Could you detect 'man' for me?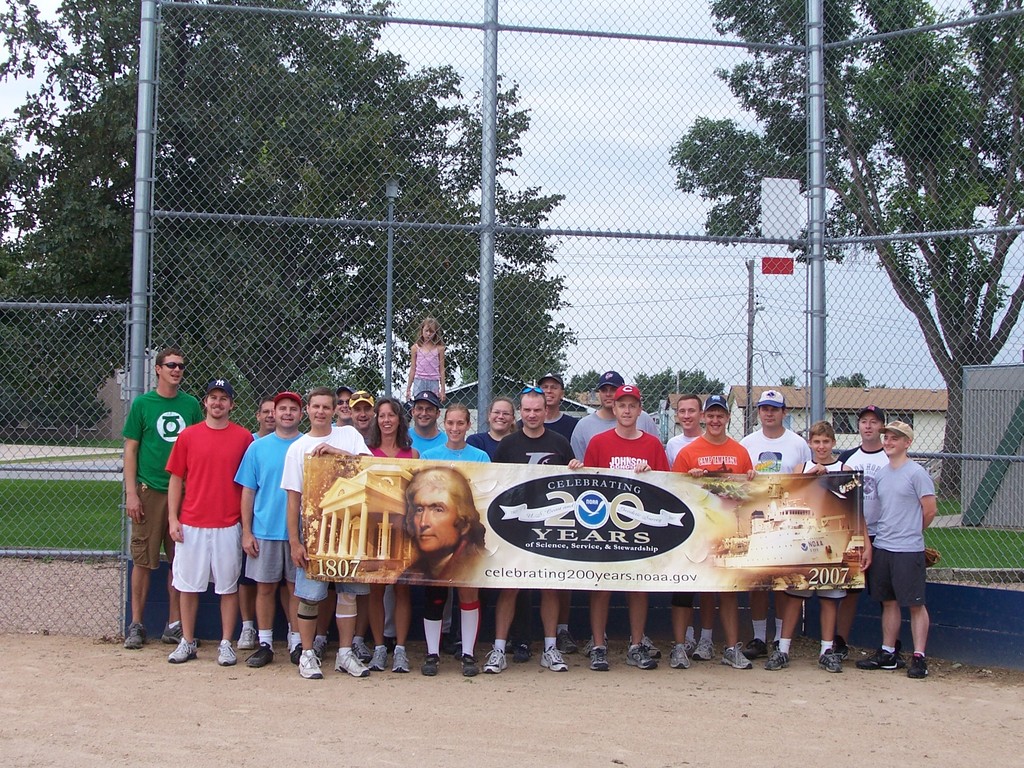
Detection result: select_region(403, 463, 500, 583).
